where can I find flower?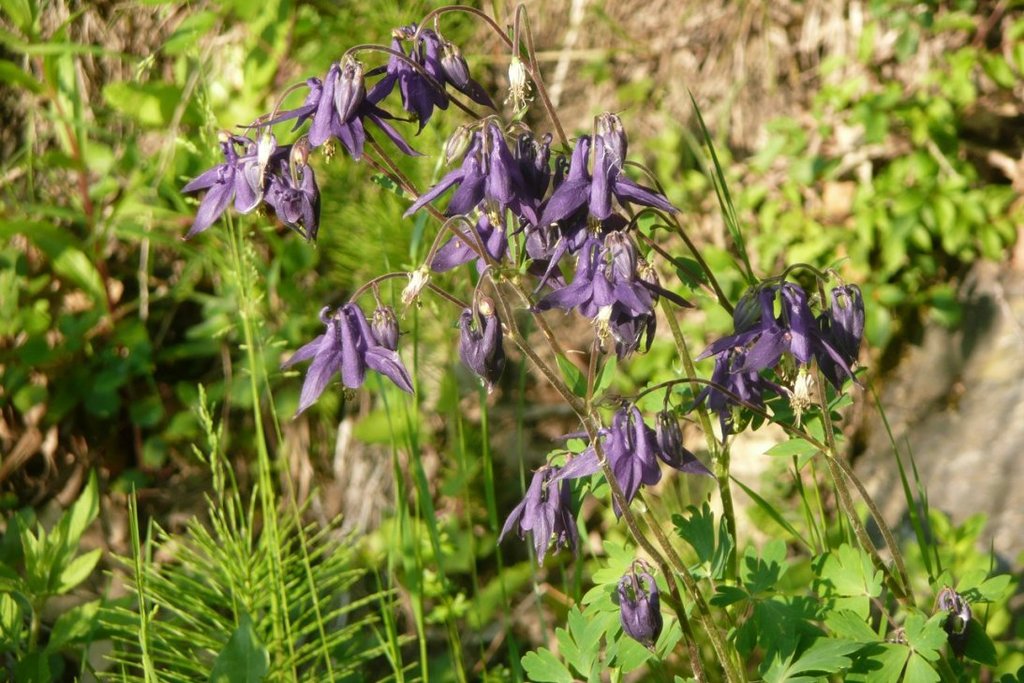
You can find it at rect(383, 22, 491, 137).
